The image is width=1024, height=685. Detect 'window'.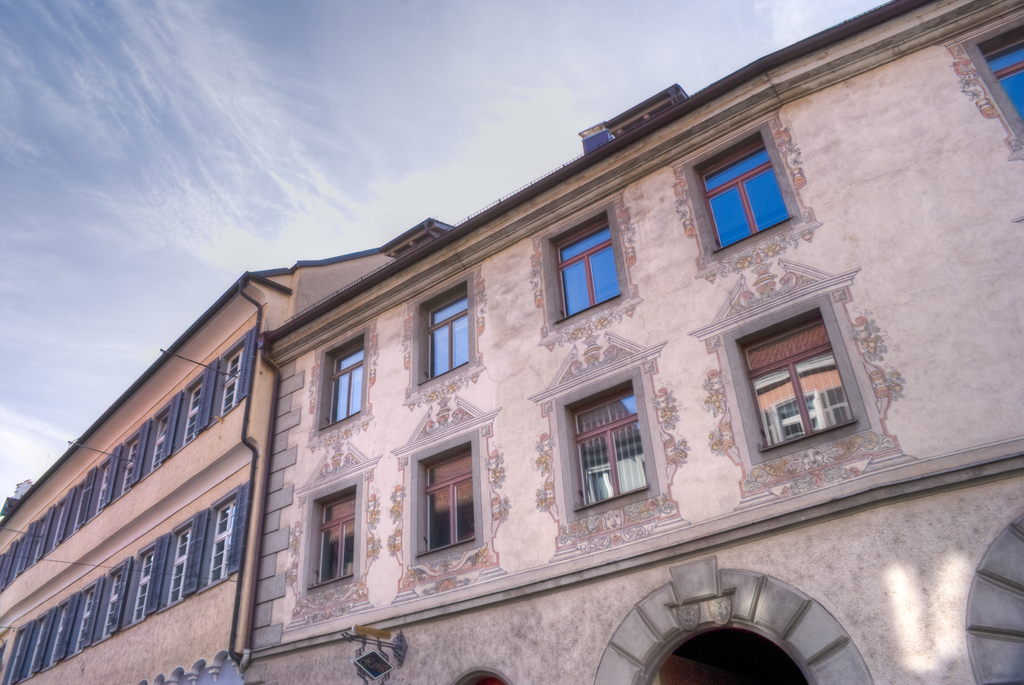
Detection: l=154, t=515, r=197, b=618.
